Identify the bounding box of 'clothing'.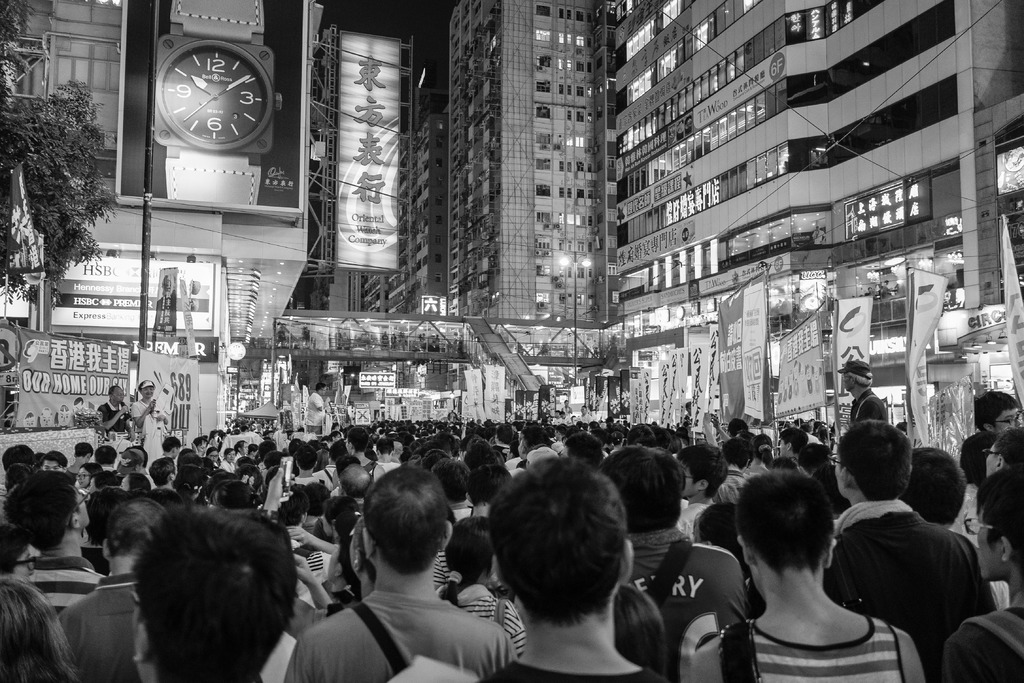
x1=450 y1=581 x2=530 y2=655.
